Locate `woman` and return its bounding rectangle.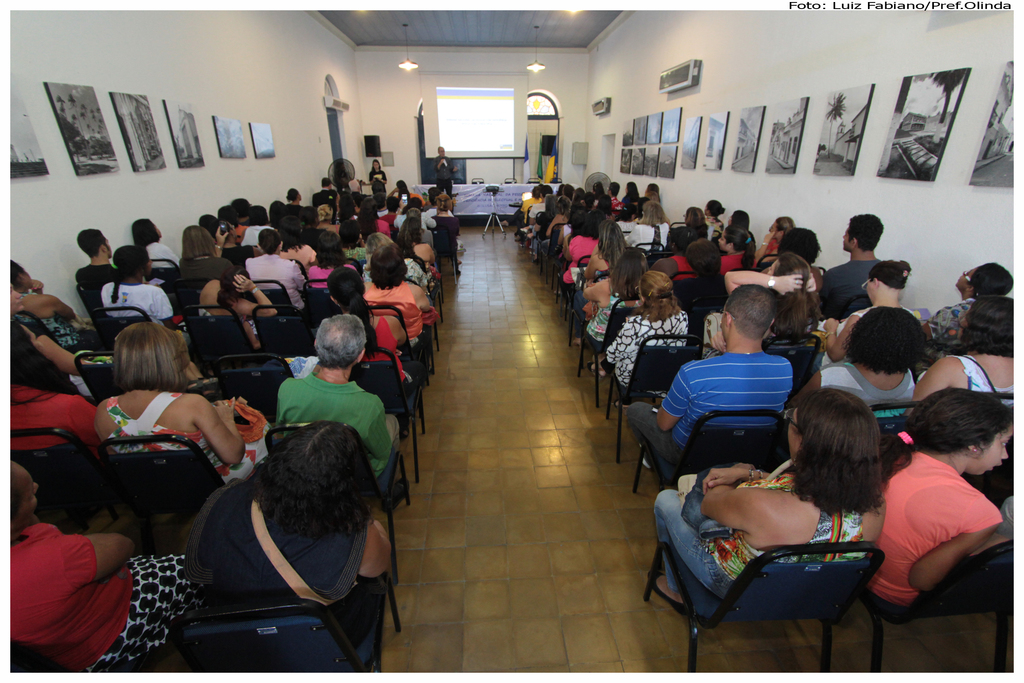
(136,217,179,273).
